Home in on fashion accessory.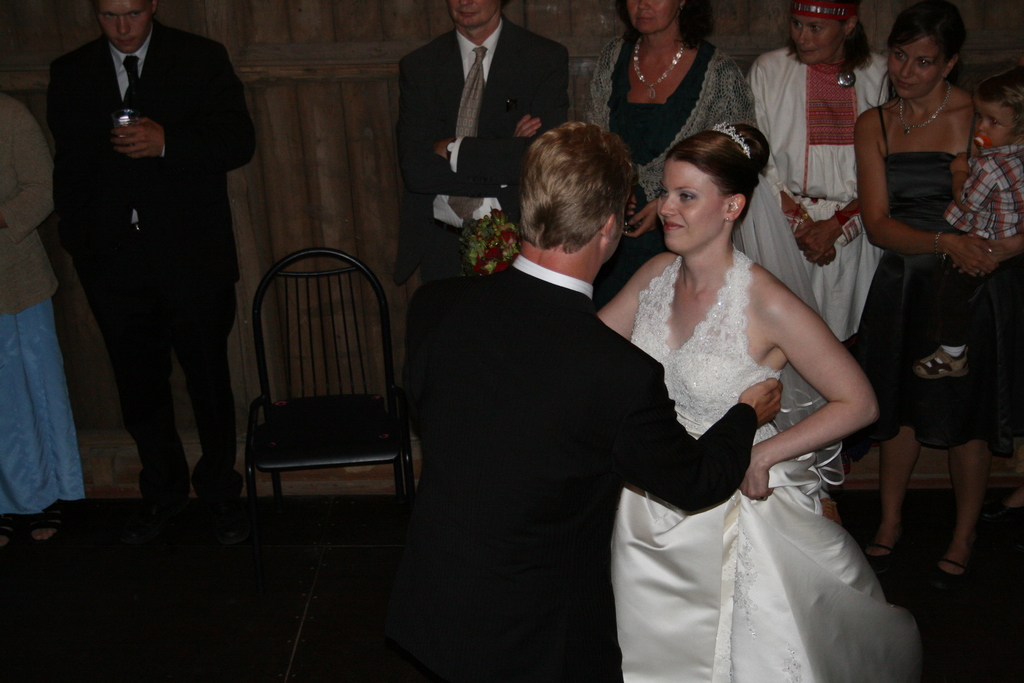
Homed in at {"left": 786, "top": 0, "right": 861, "bottom": 23}.
